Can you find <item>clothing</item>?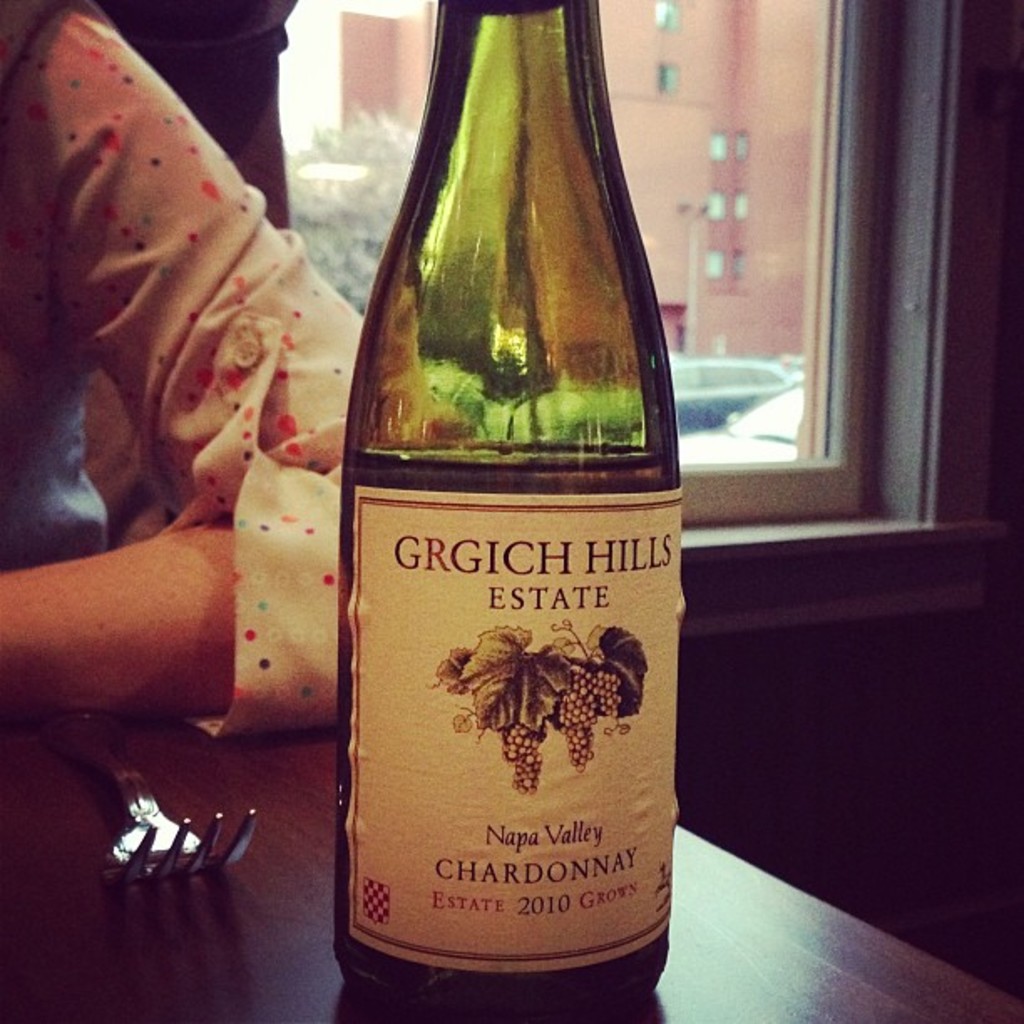
Yes, bounding box: 8/0/371/730.
